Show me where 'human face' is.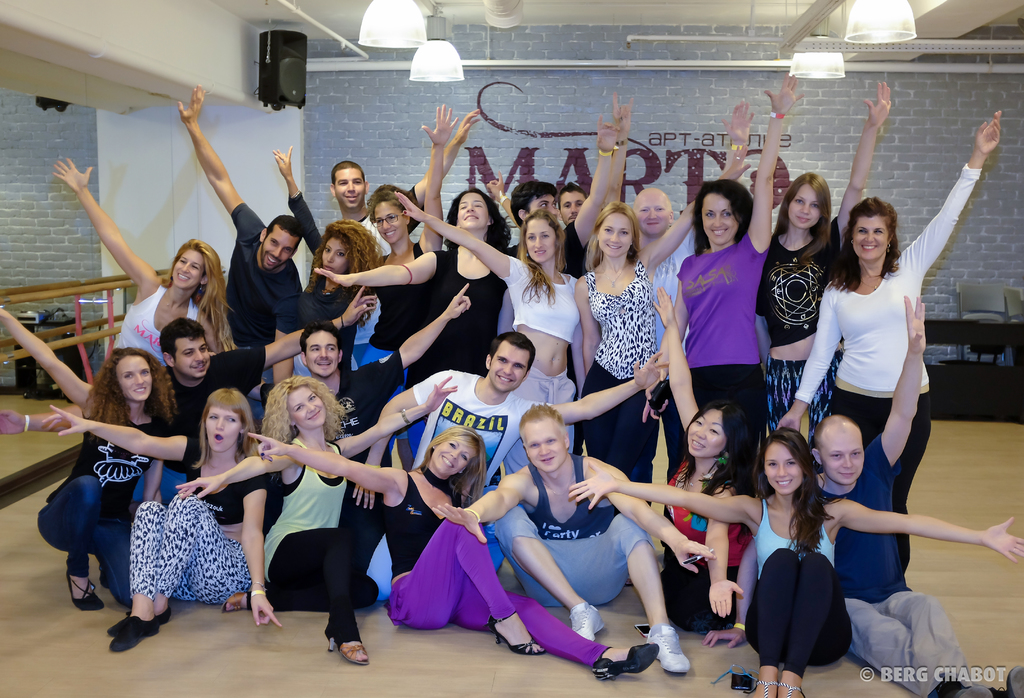
'human face' is at 527:190:557:210.
